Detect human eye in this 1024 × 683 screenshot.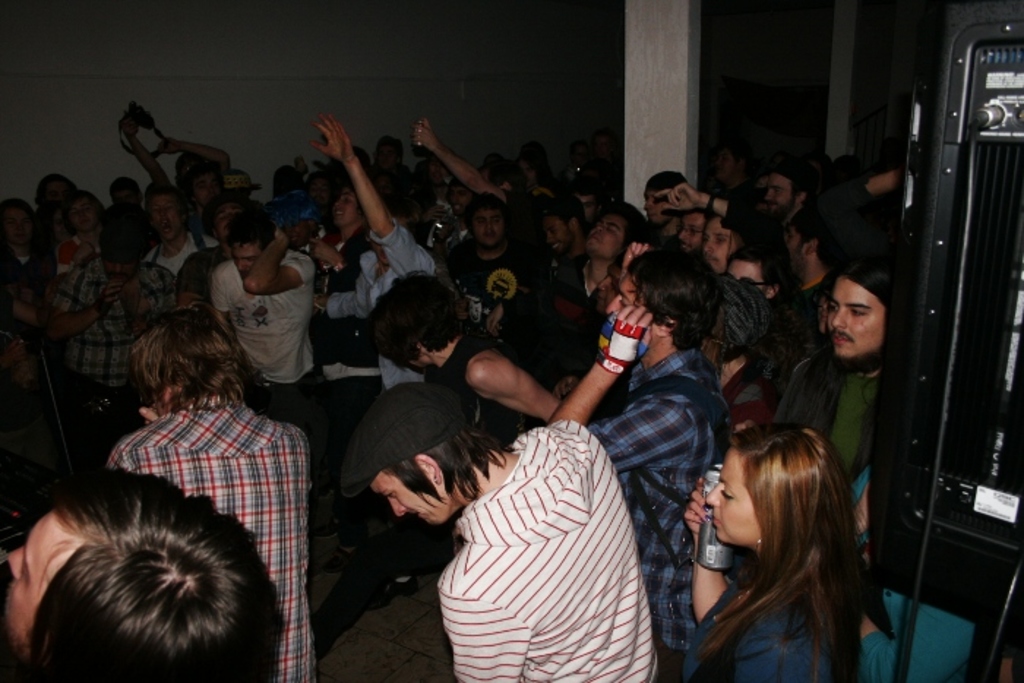
Detection: detection(822, 300, 838, 313).
